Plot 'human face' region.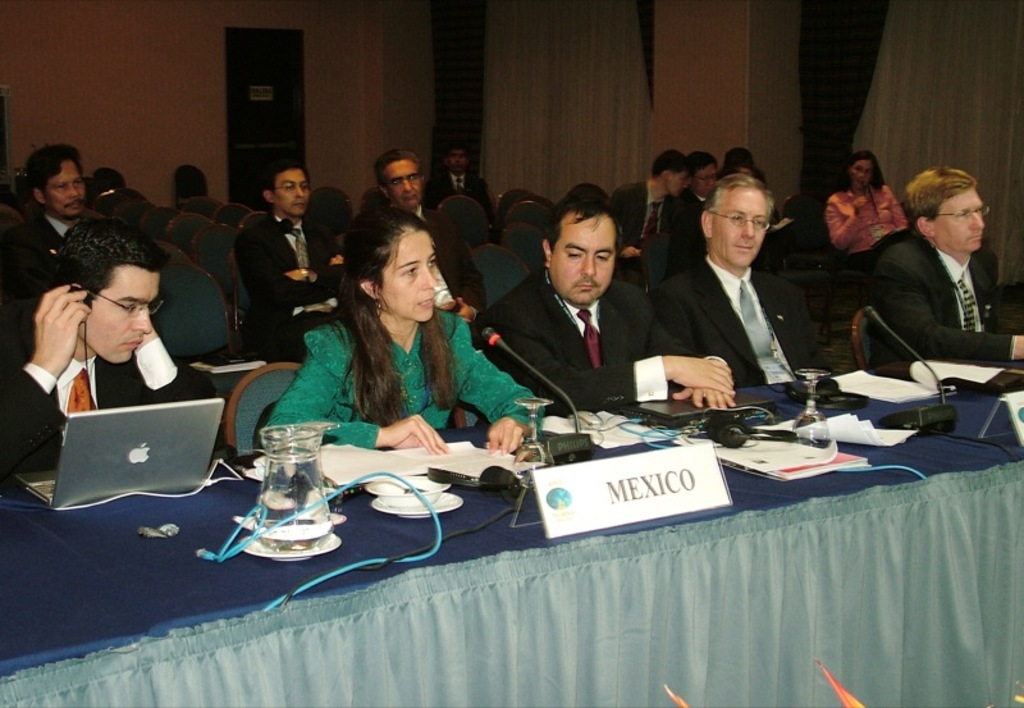
Plotted at (849, 161, 872, 191).
